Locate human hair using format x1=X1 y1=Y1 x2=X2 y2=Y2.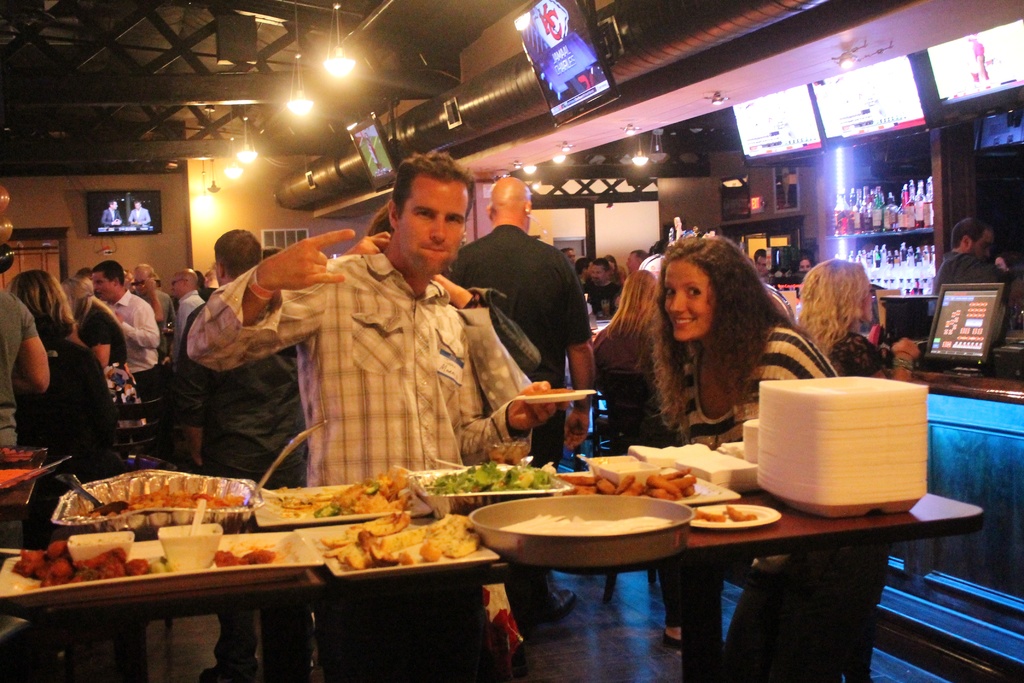
x1=634 y1=250 x2=645 y2=261.
